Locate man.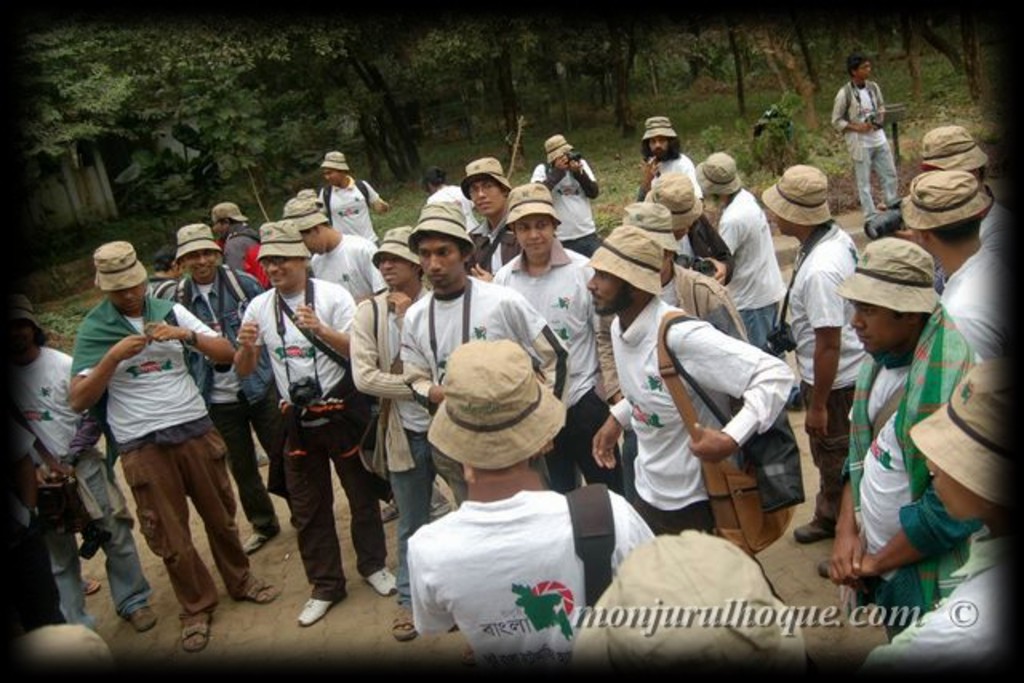
Bounding box: [x1=640, y1=173, x2=738, y2=285].
